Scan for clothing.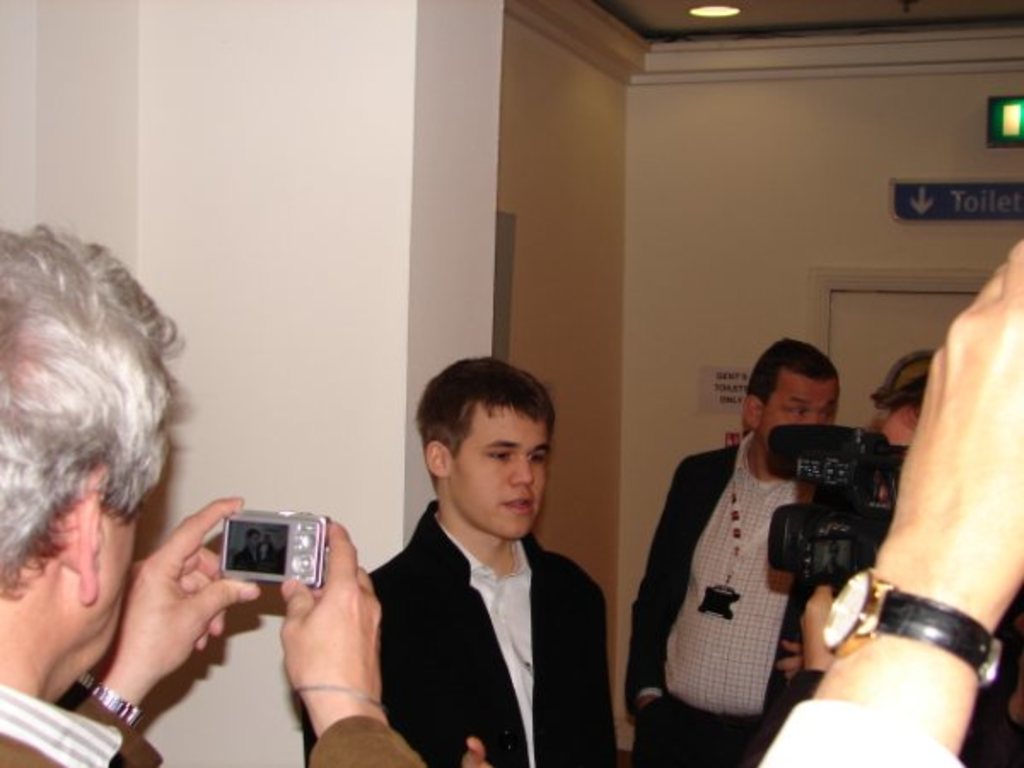
Scan result: locate(299, 493, 618, 766).
